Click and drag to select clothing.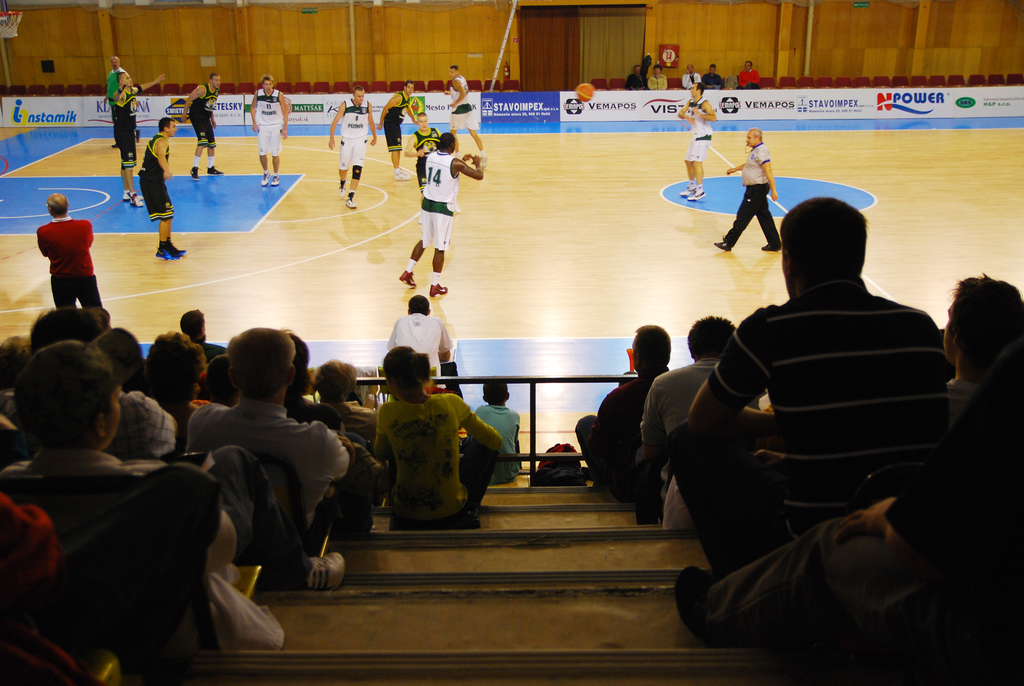
Selection: Rect(105, 63, 134, 143).
